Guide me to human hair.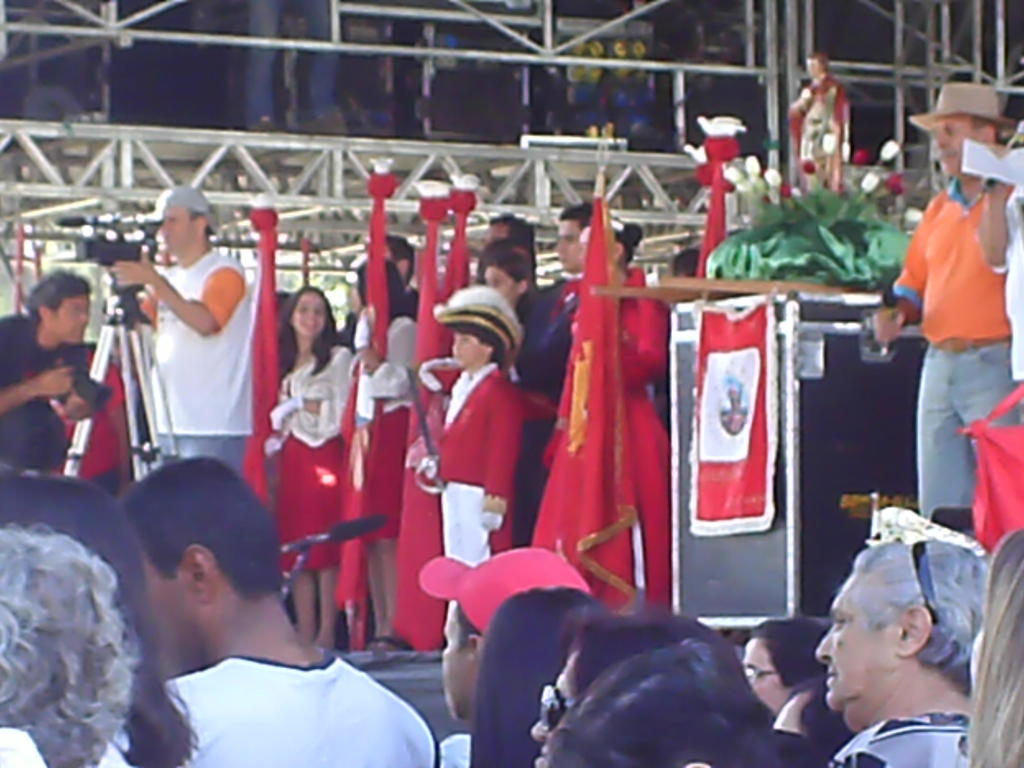
Guidance: <region>616, 225, 642, 271</region>.
